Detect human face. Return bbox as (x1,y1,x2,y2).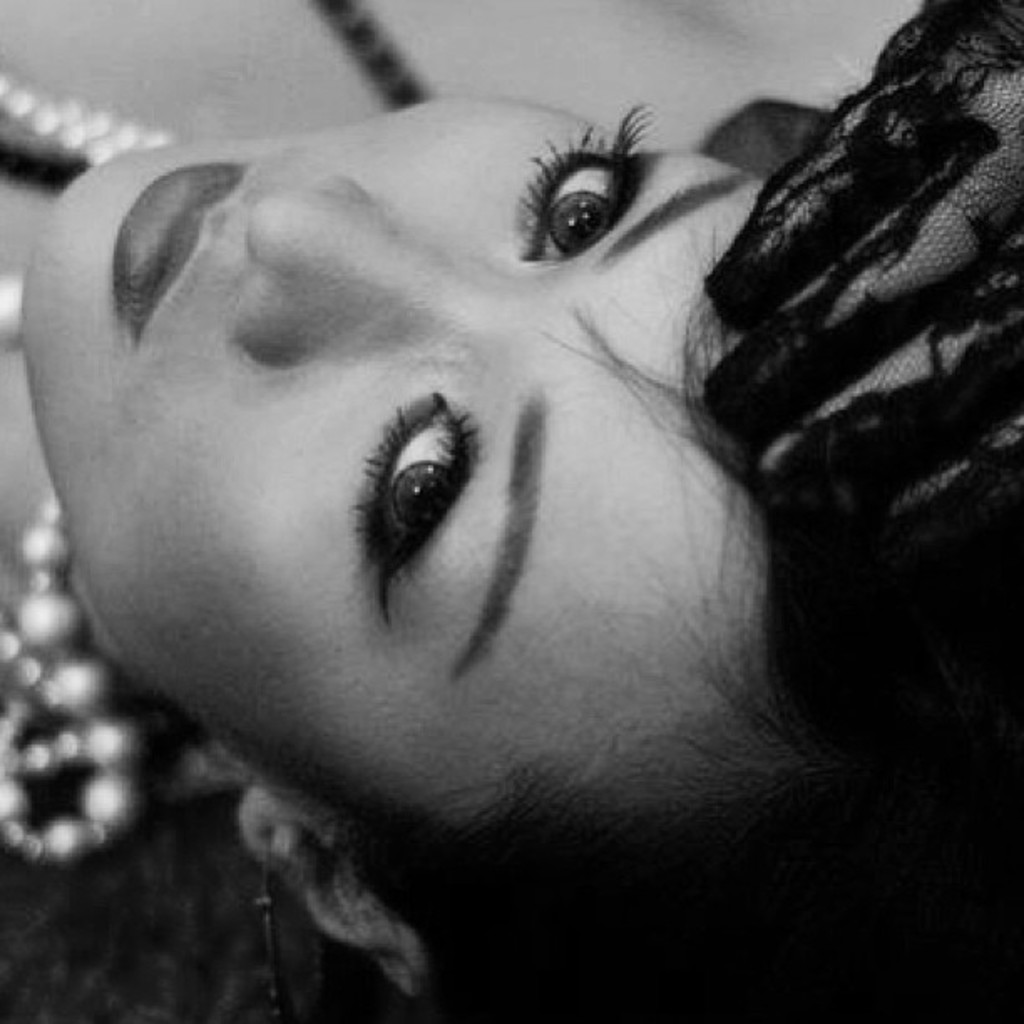
(13,77,818,835).
